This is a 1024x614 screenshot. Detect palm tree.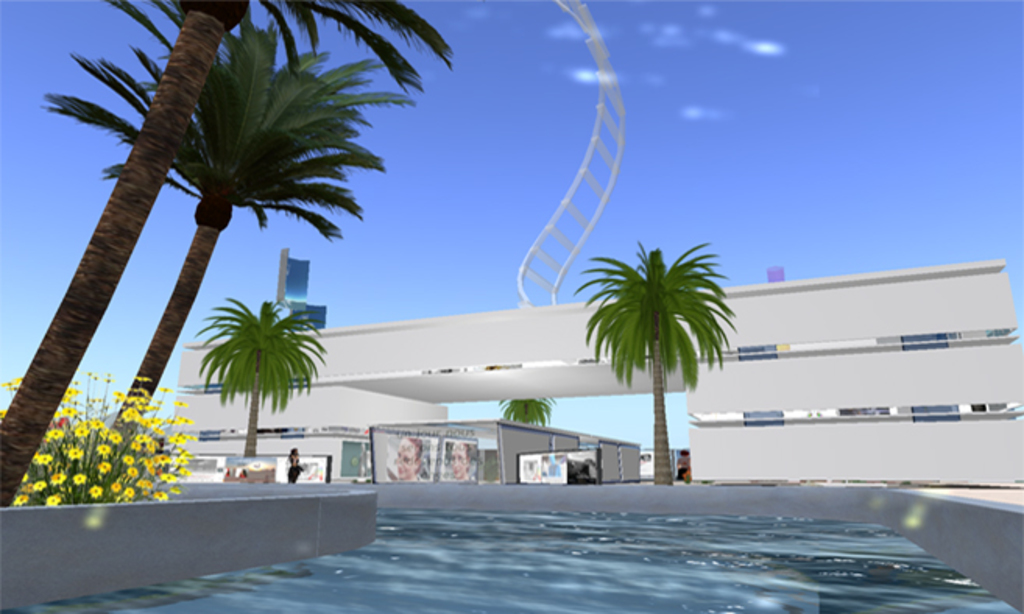
select_region(73, 28, 366, 419).
